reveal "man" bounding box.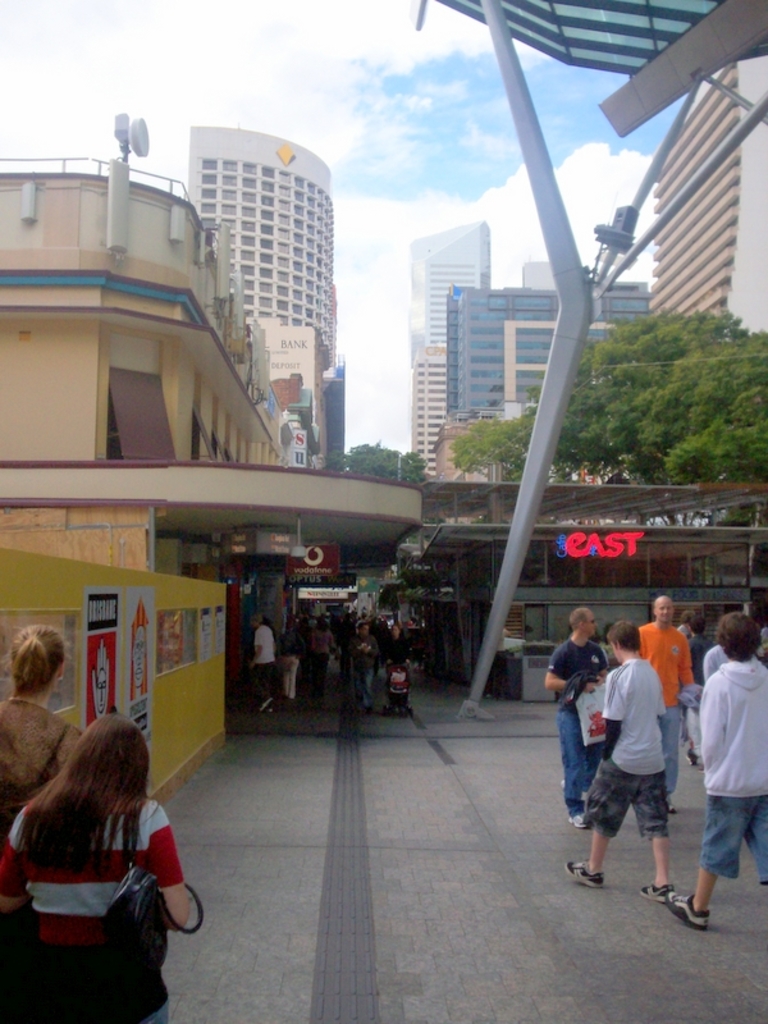
Revealed: select_region(637, 595, 696, 815).
